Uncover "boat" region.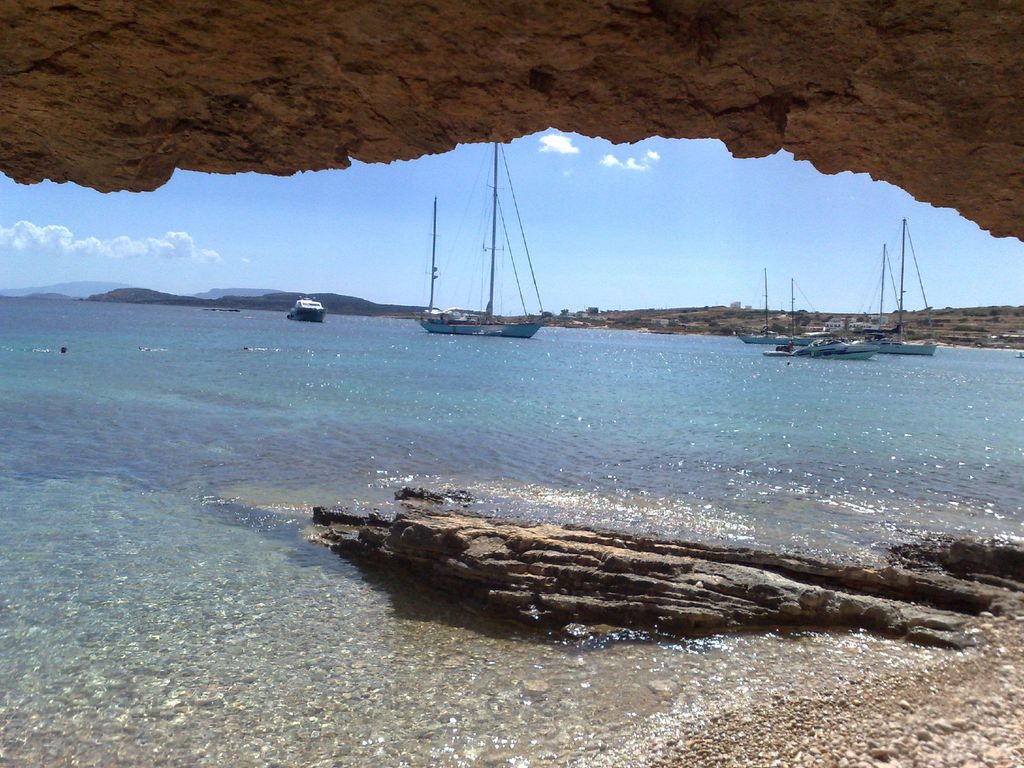
Uncovered: <box>285,296,329,323</box>.
